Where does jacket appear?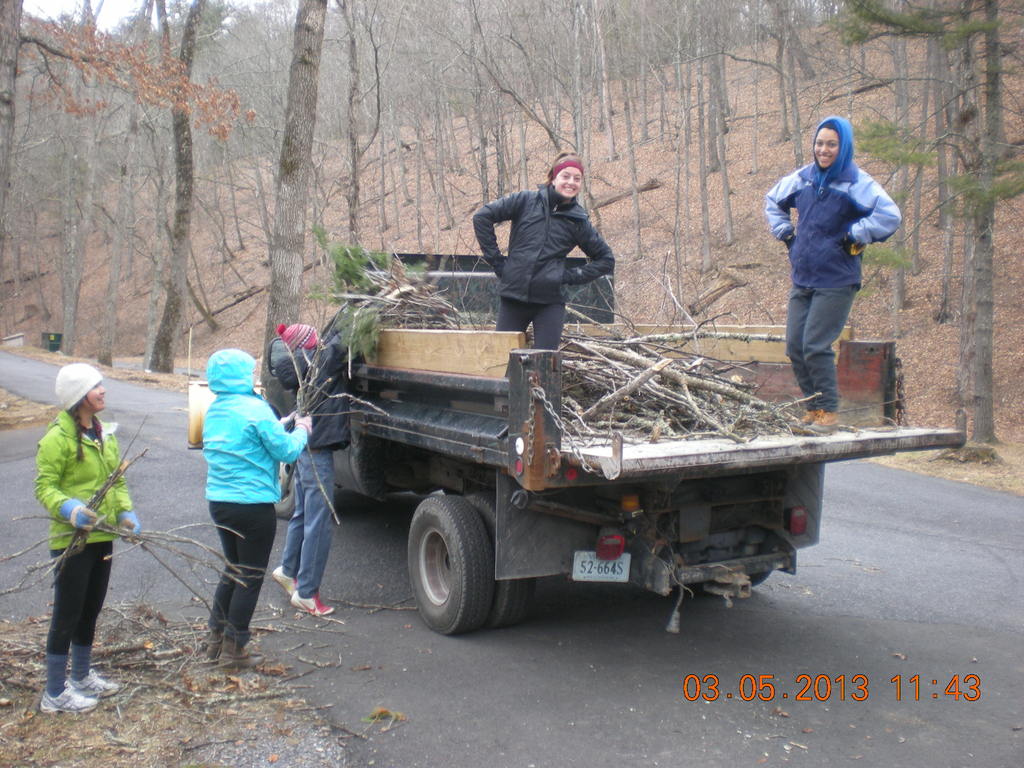
Appears at rect(38, 408, 137, 554).
